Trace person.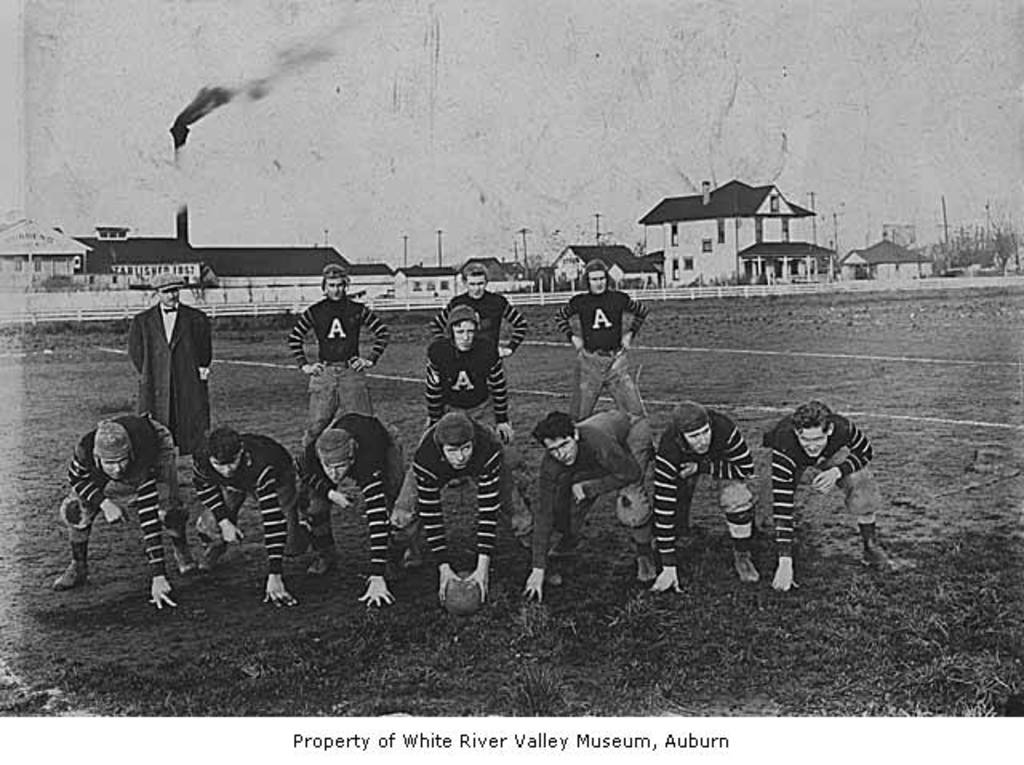
Traced to 422,304,517,447.
